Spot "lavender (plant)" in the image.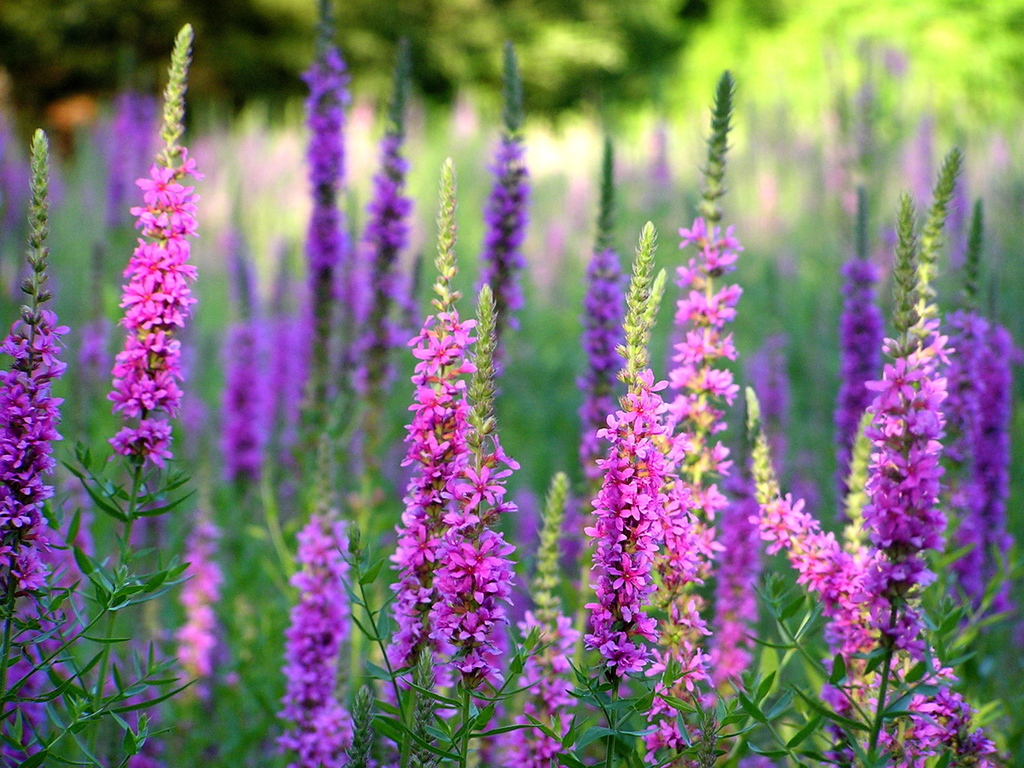
"lavender (plant)" found at <region>268, 427, 363, 767</region>.
